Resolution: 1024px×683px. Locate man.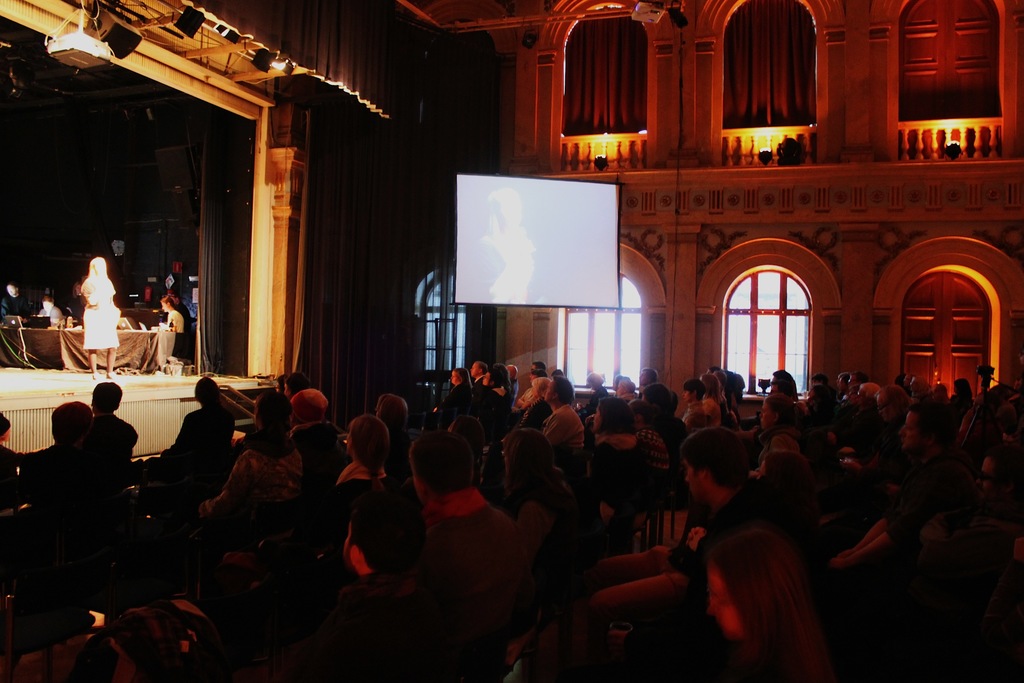
select_region(823, 402, 958, 567).
